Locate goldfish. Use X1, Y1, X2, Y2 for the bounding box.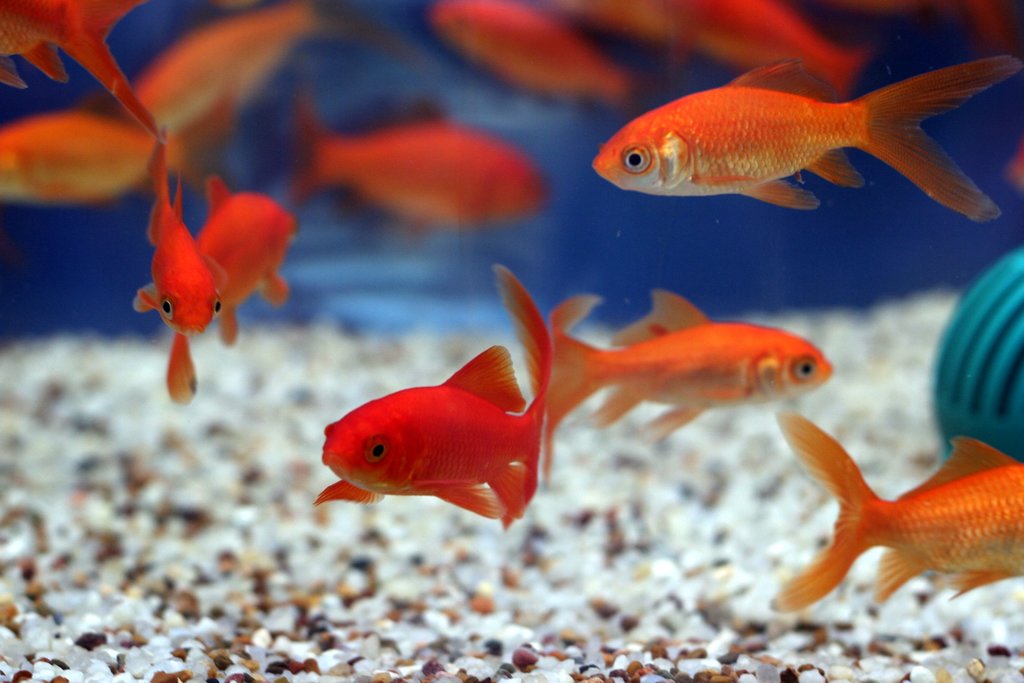
0, 0, 158, 139.
